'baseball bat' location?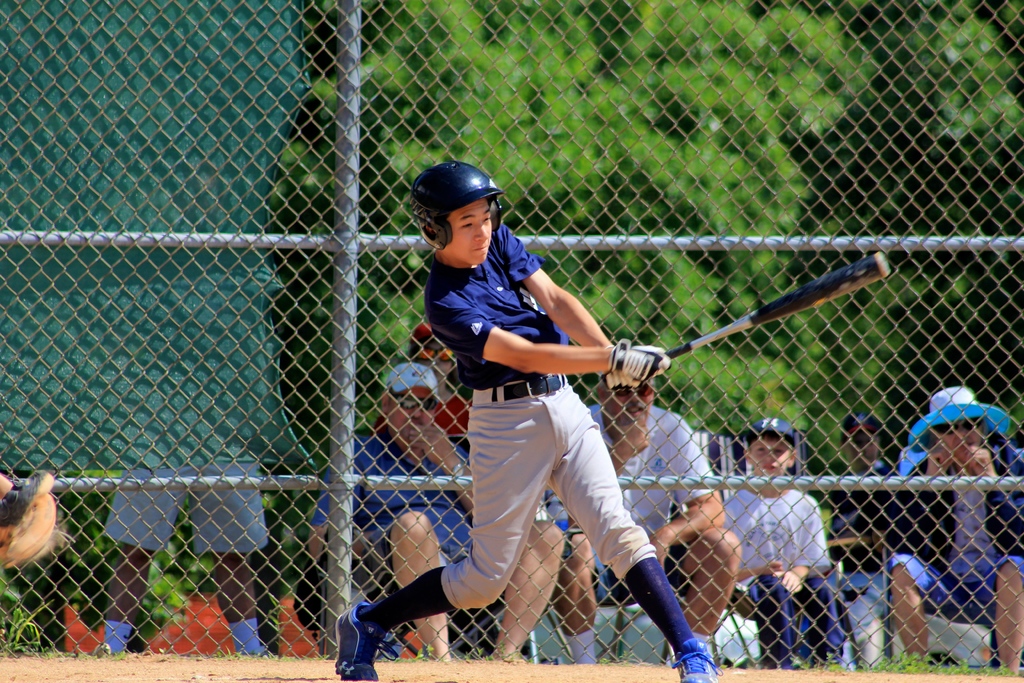
(x1=662, y1=249, x2=894, y2=362)
